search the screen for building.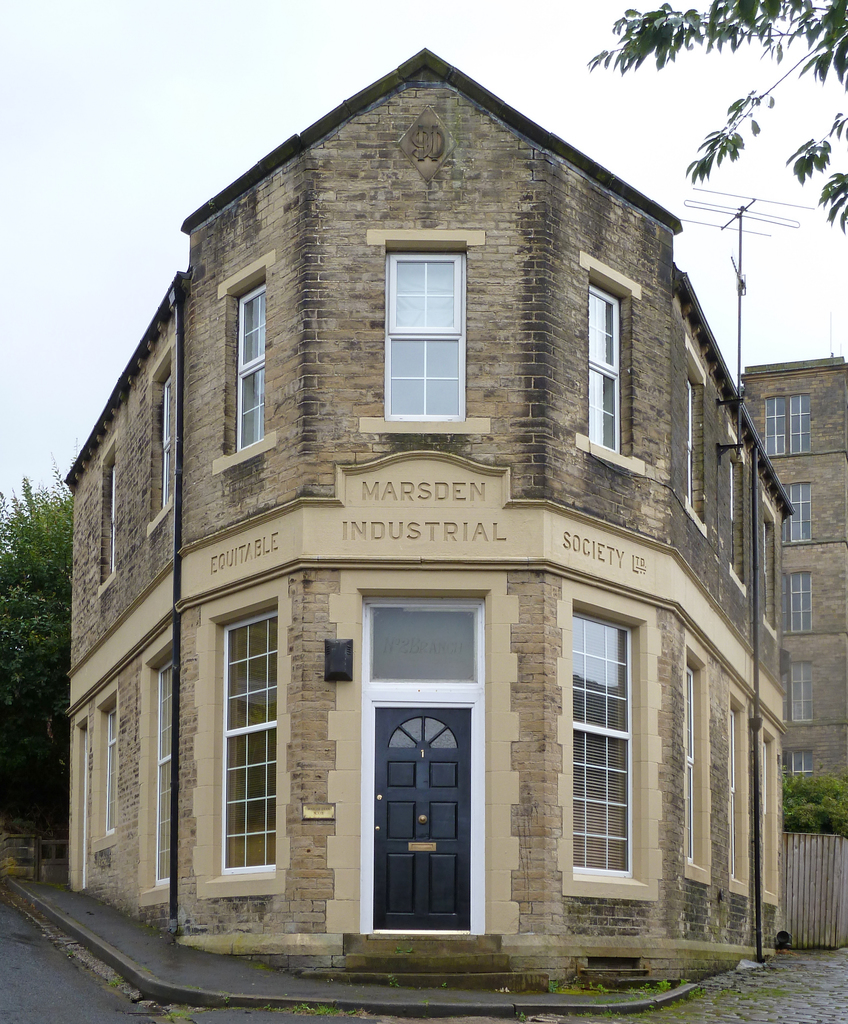
Found at l=740, t=353, r=847, b=836.
